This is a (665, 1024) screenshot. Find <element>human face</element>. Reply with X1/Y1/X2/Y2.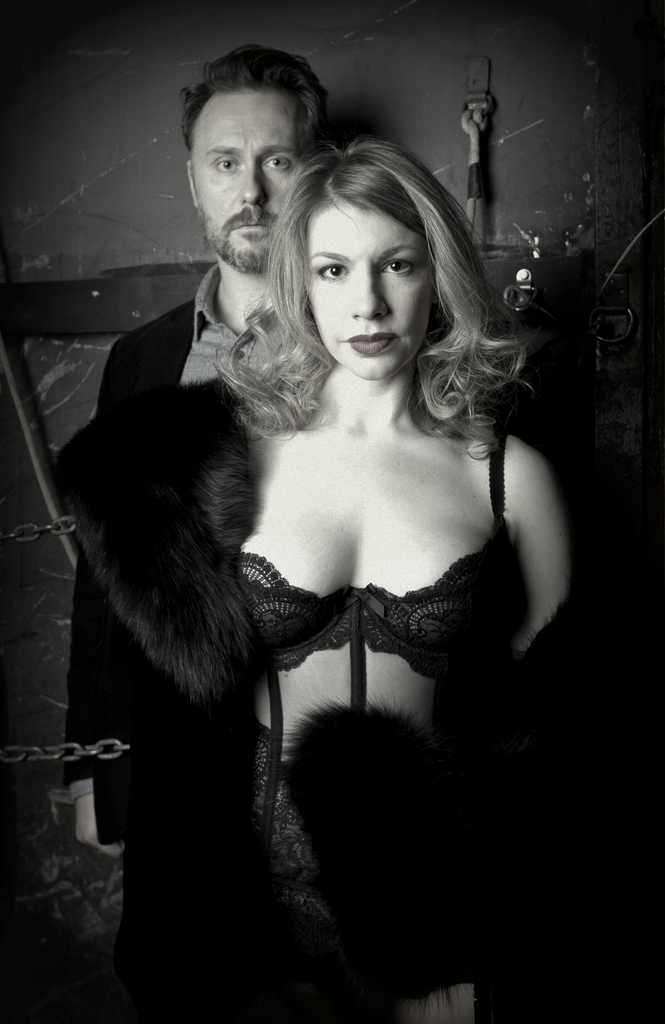
190/86/302/265.
